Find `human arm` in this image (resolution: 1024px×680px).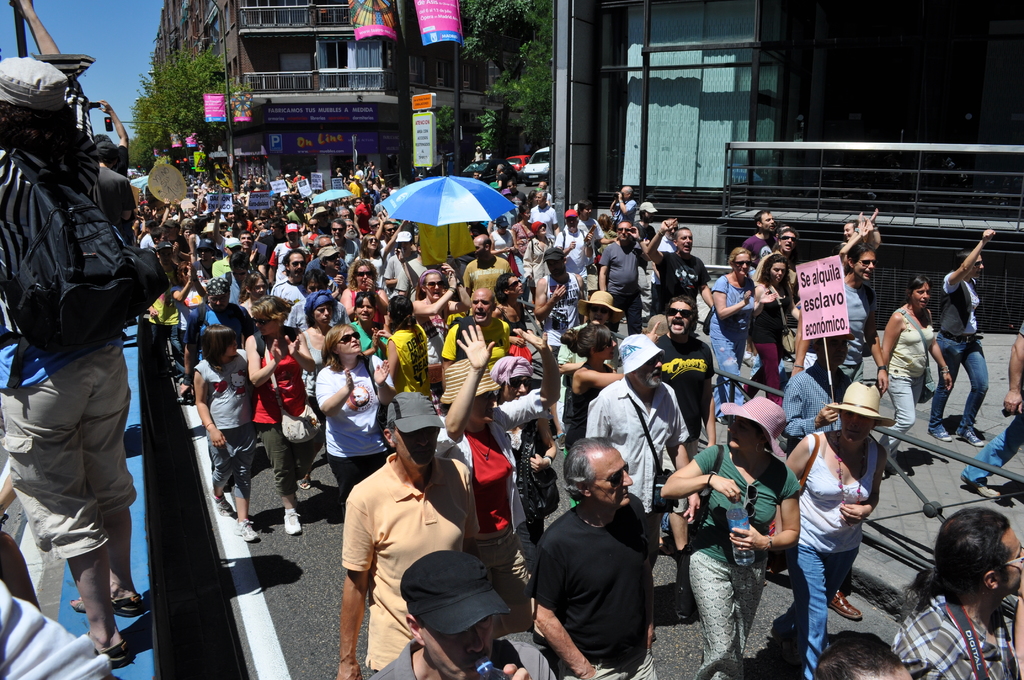
Rect(371, 211, 392, 240).
